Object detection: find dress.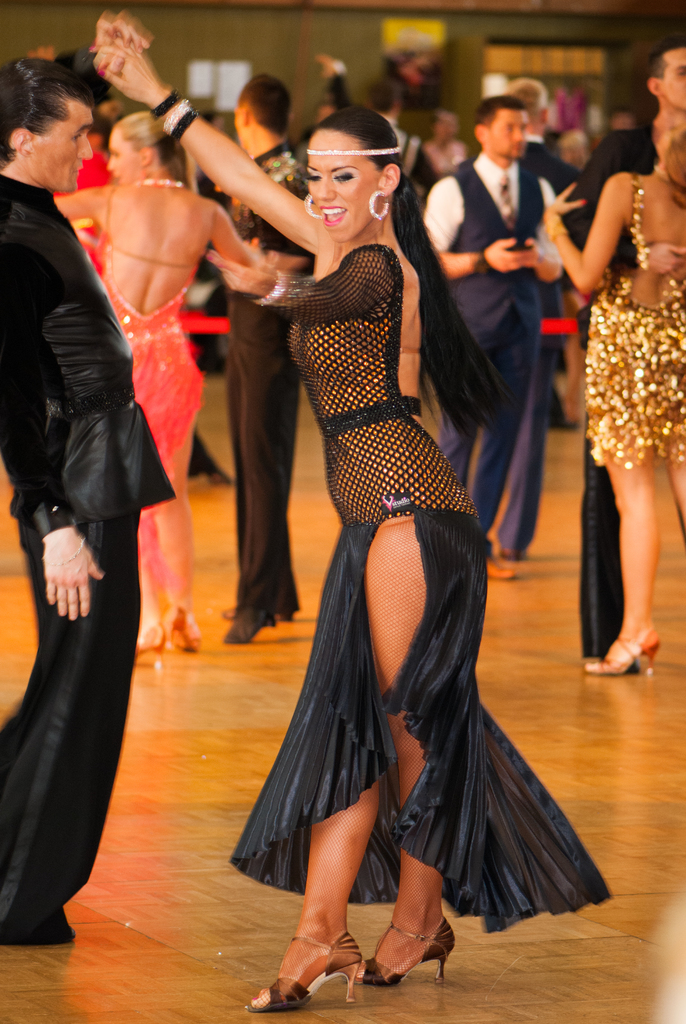
rect(101, 182, 208, 616).
